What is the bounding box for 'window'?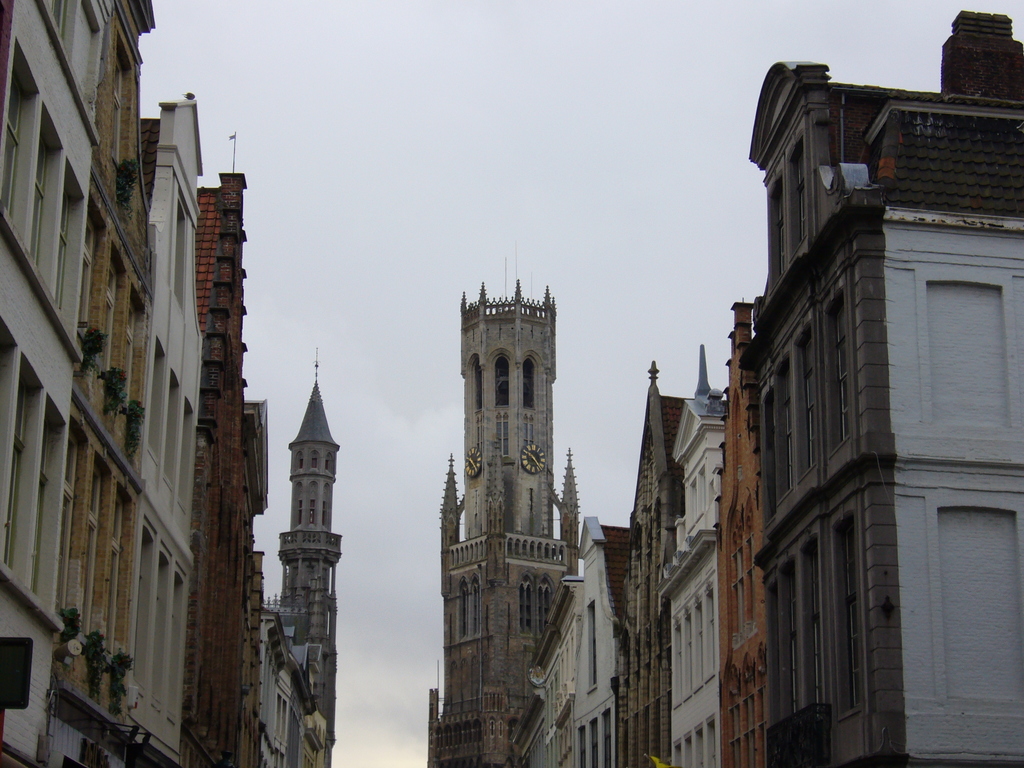
Rect(1, 319, 17, 463).
